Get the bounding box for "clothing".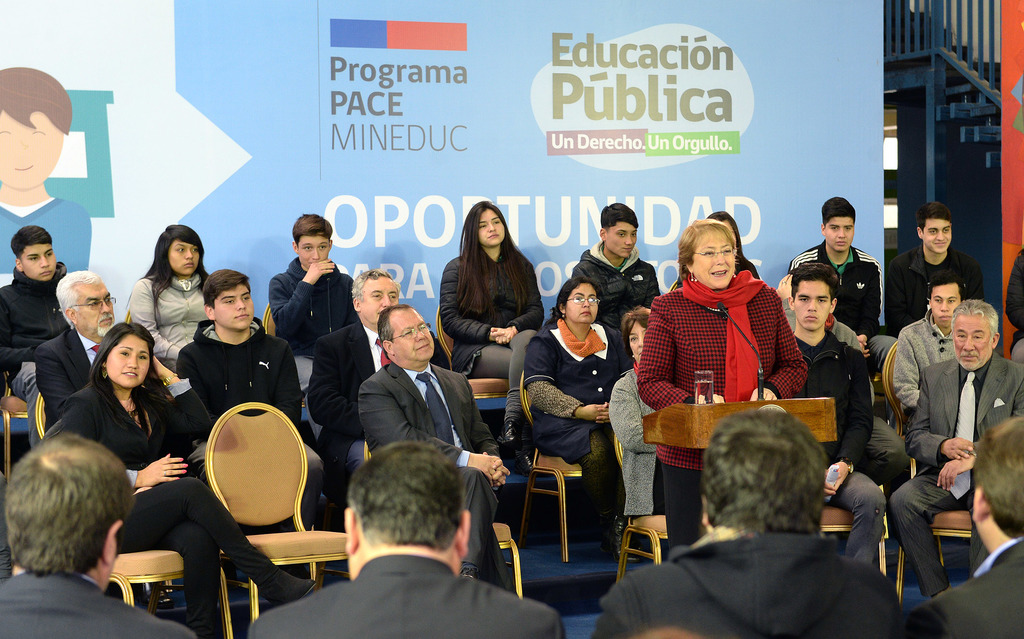
247:551:568:638.
